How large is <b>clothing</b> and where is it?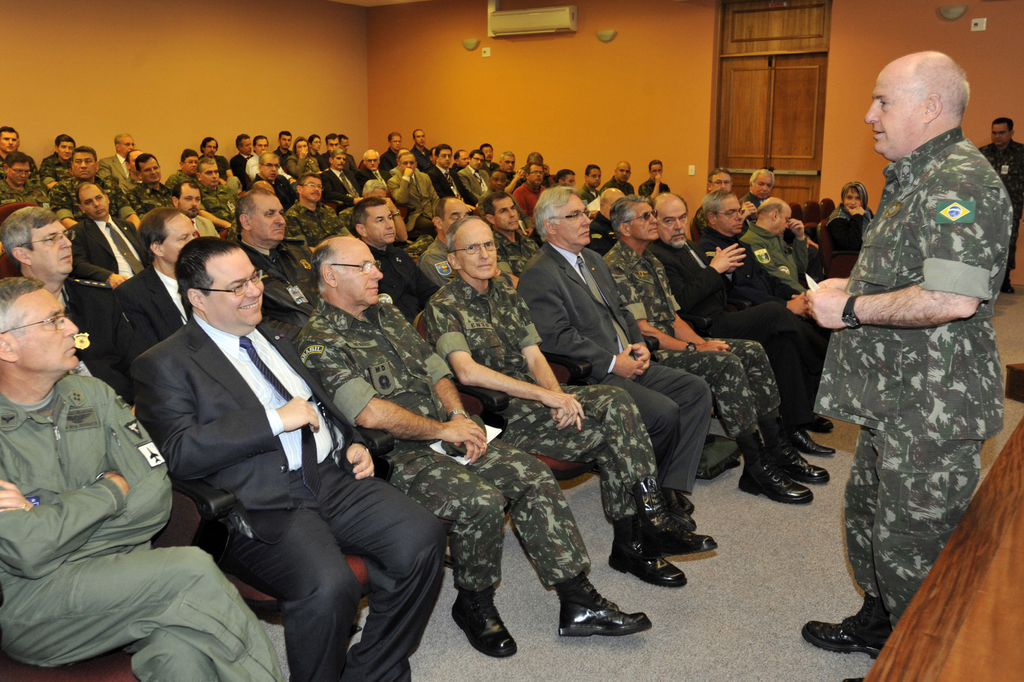
Bounding box: [163,165,200,192].
